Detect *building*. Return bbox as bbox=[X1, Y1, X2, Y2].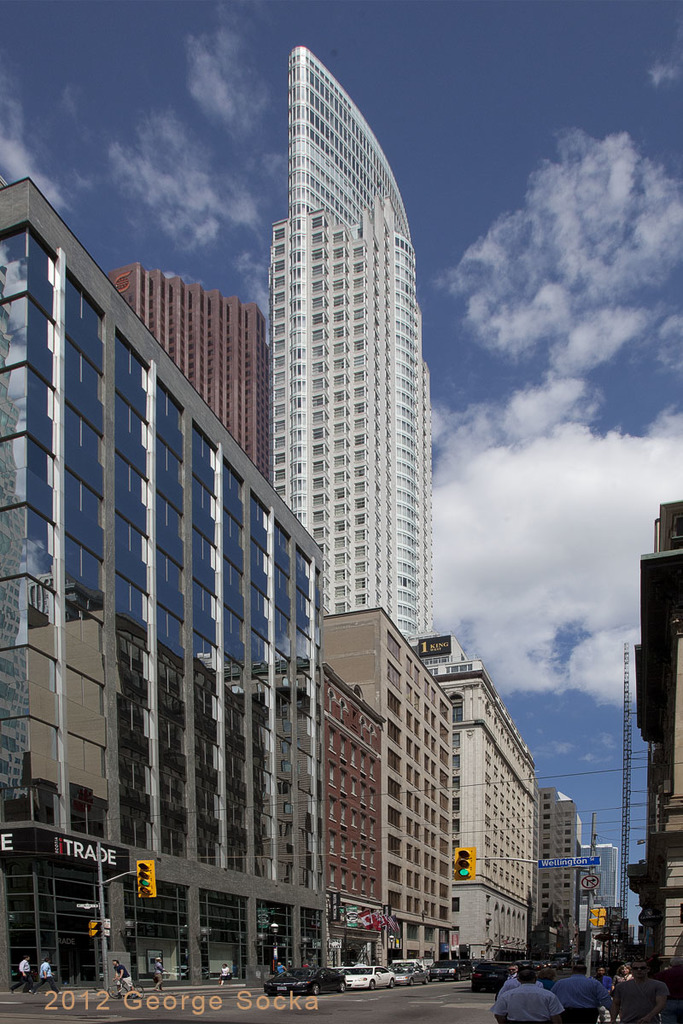
bbox=[0, 169, 326, 988].
